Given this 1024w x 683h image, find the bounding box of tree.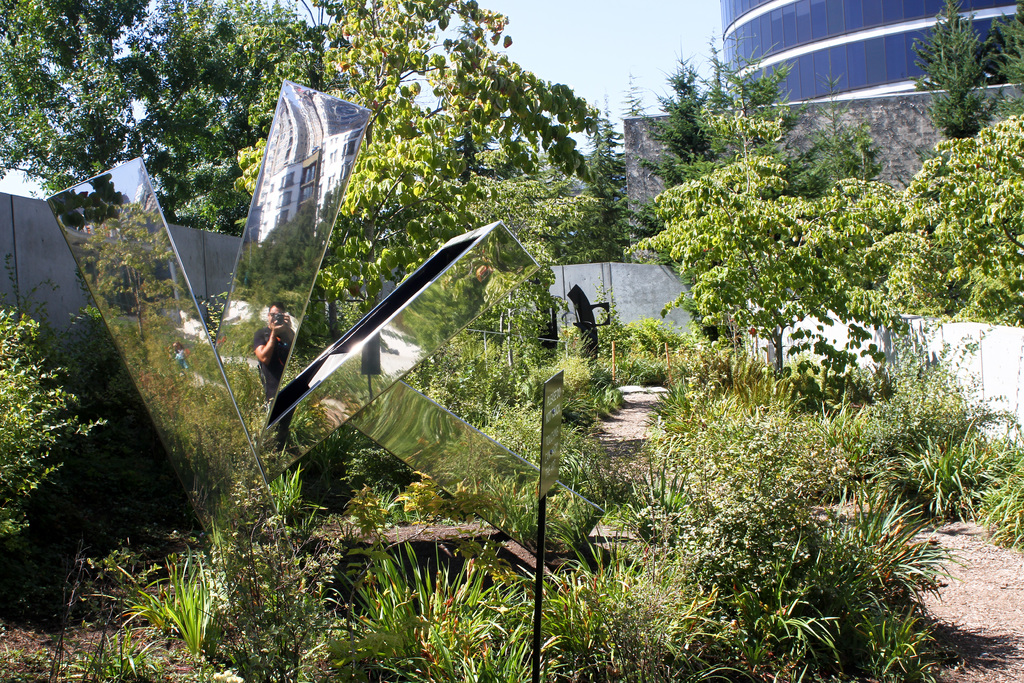
x1=225, y1=0, x2=610, y2=350.
